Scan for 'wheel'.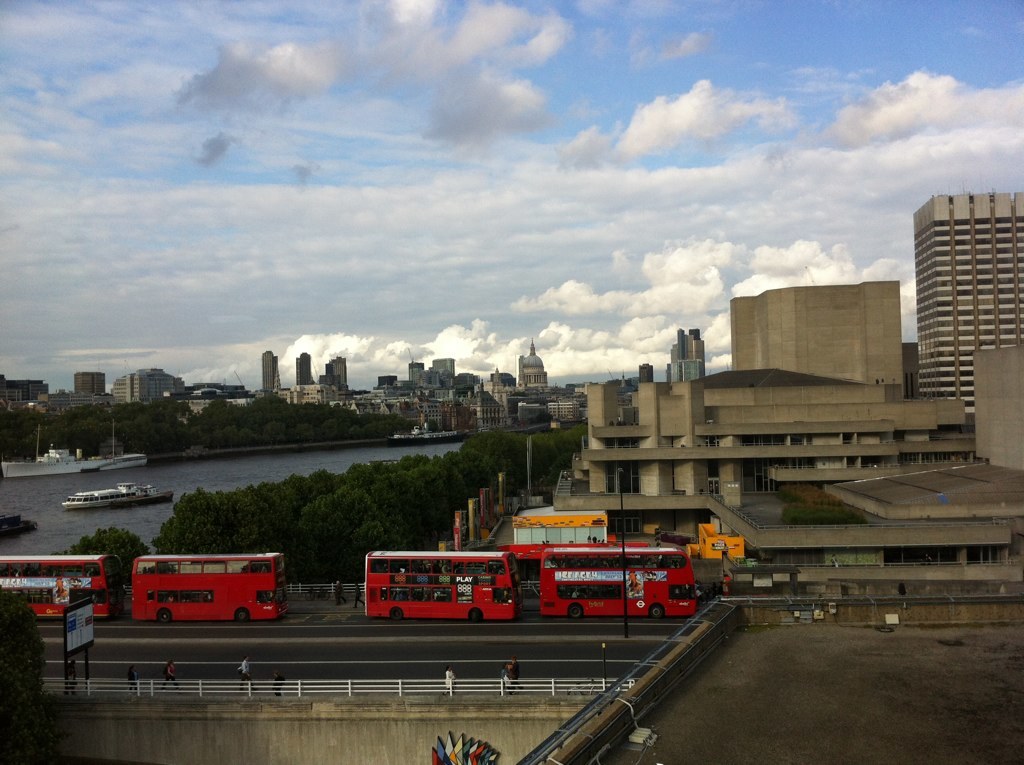
Scan result: box=[469, 609, 484, 621].
